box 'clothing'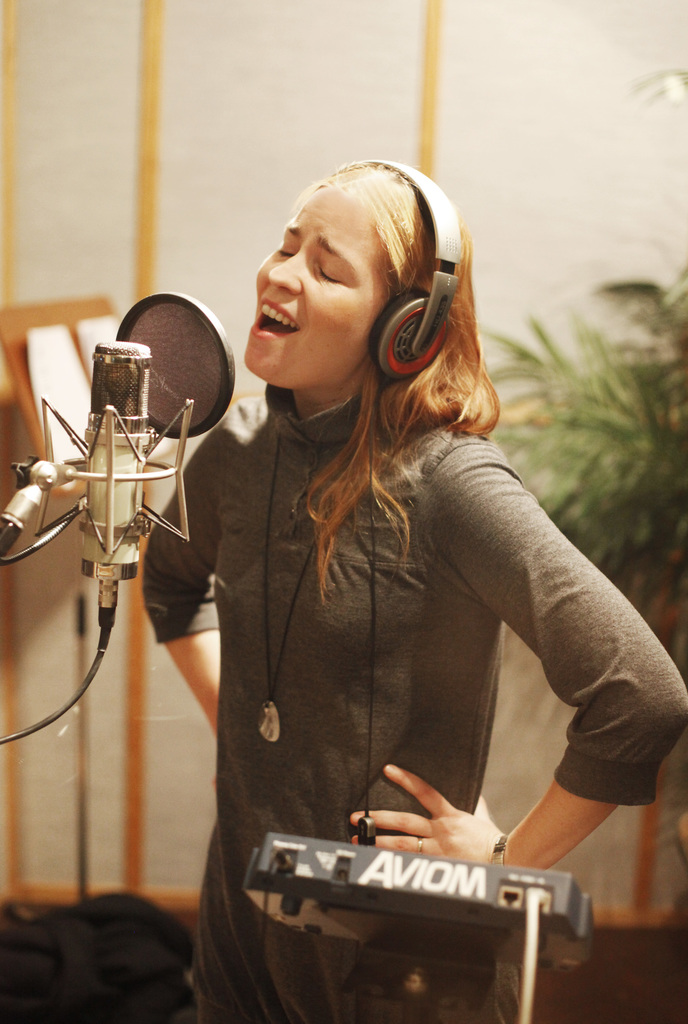
region(135, 378, 687, 1023)
